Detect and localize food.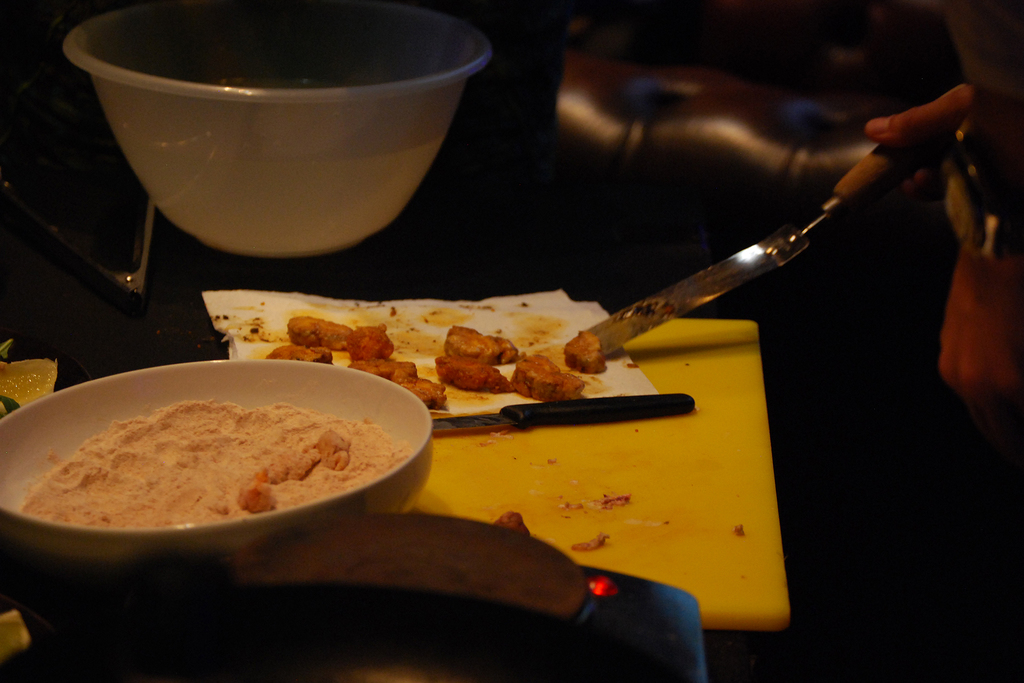
Localized at {"x1": 286, "y1": 314, "x2": 353, "y2": 350}.
